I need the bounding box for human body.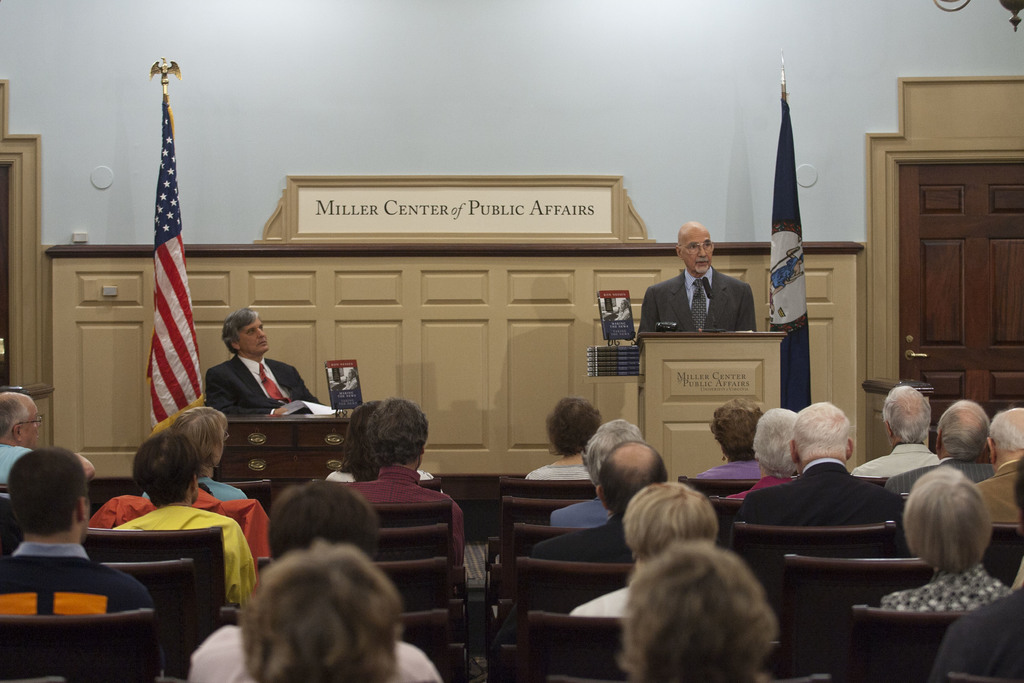
Here it is: box(551, 415, 655, 531).
